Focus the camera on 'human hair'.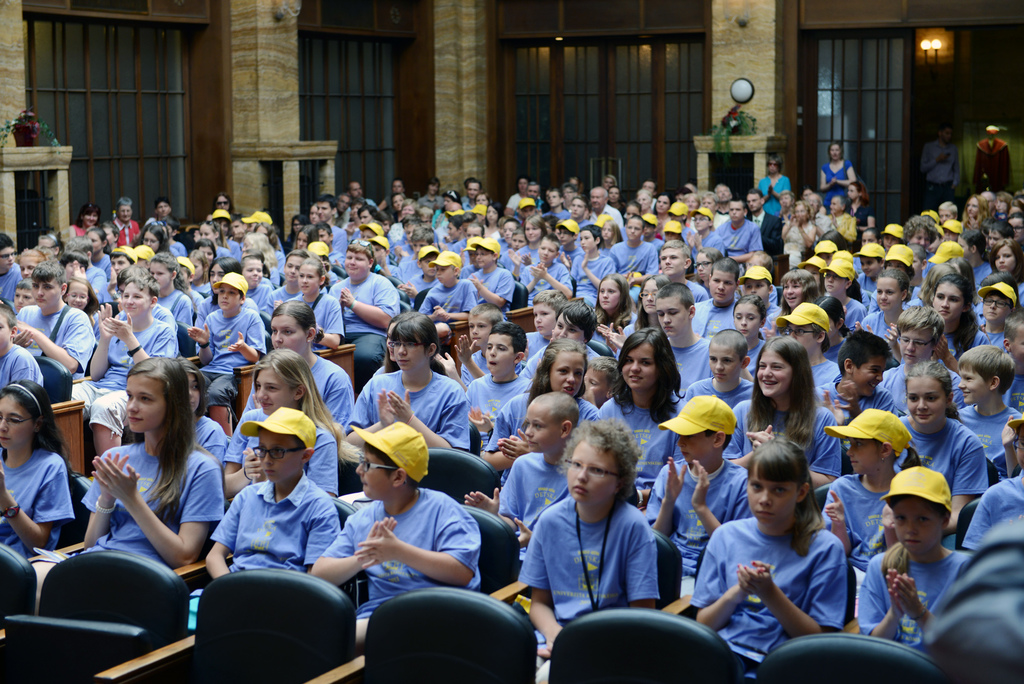
Focus region: {"x1": 122, "y1": 355, "x2": 201, "y2": 507}.
